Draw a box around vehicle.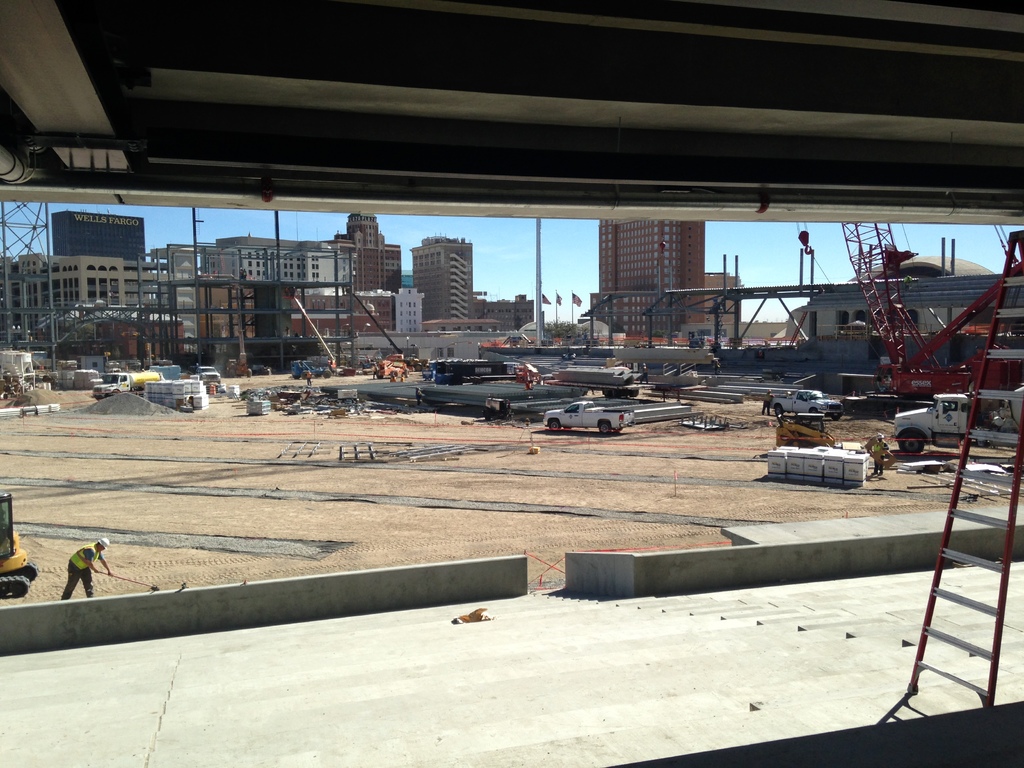
769 386 842 418.
